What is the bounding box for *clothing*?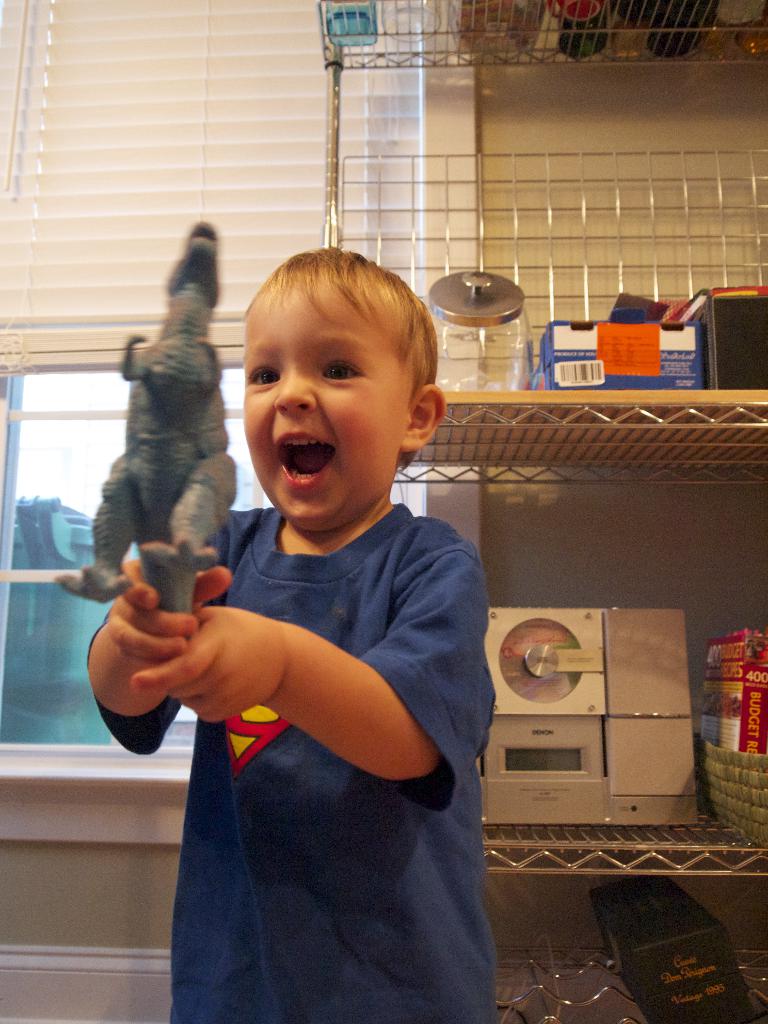
bbox=[86, 505, 504, 1023].
